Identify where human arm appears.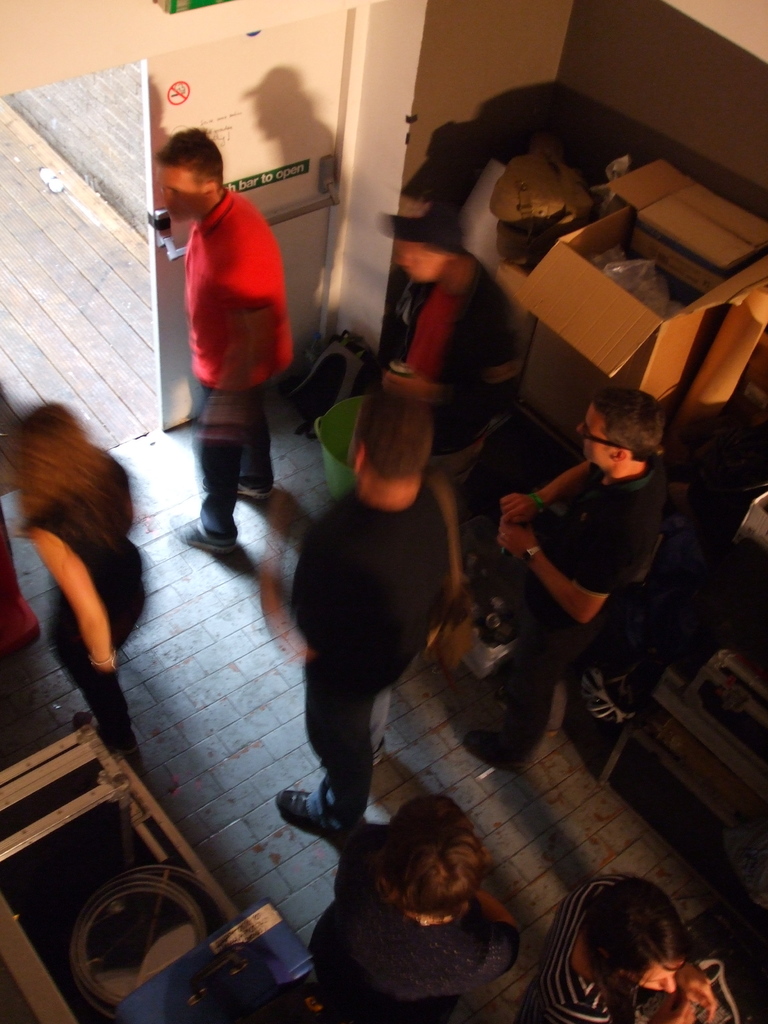
Appears at <bbox>31, 529, 115, 673</bbox>.
